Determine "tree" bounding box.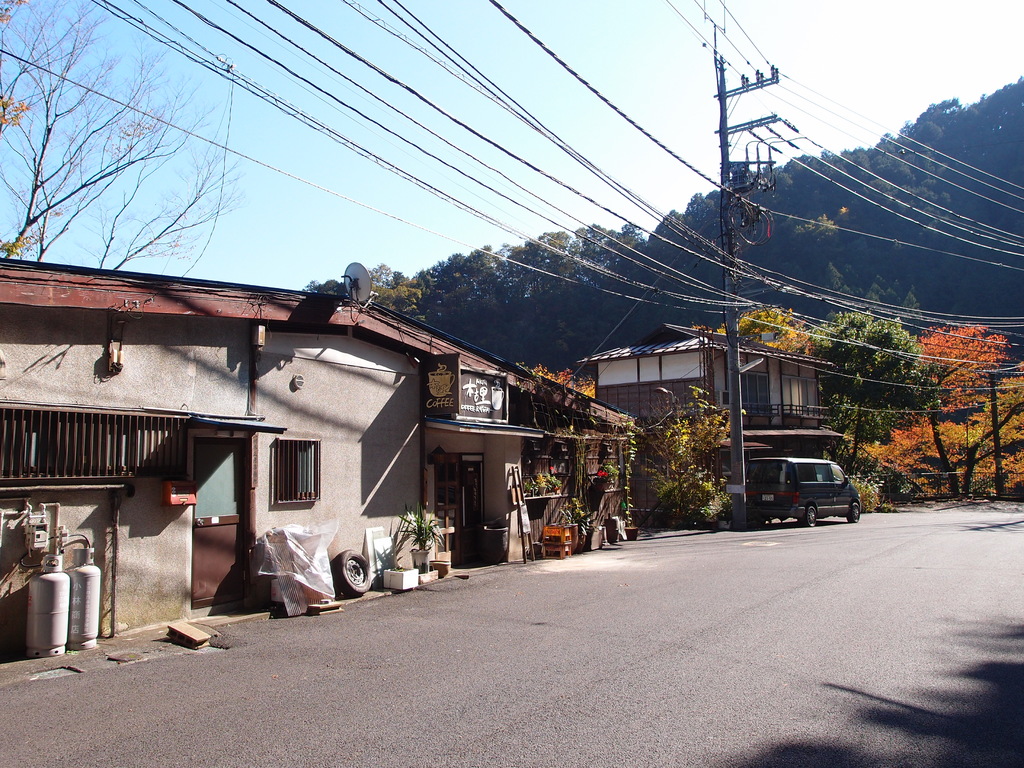
Determined: box(0, 0, 248, 274).
